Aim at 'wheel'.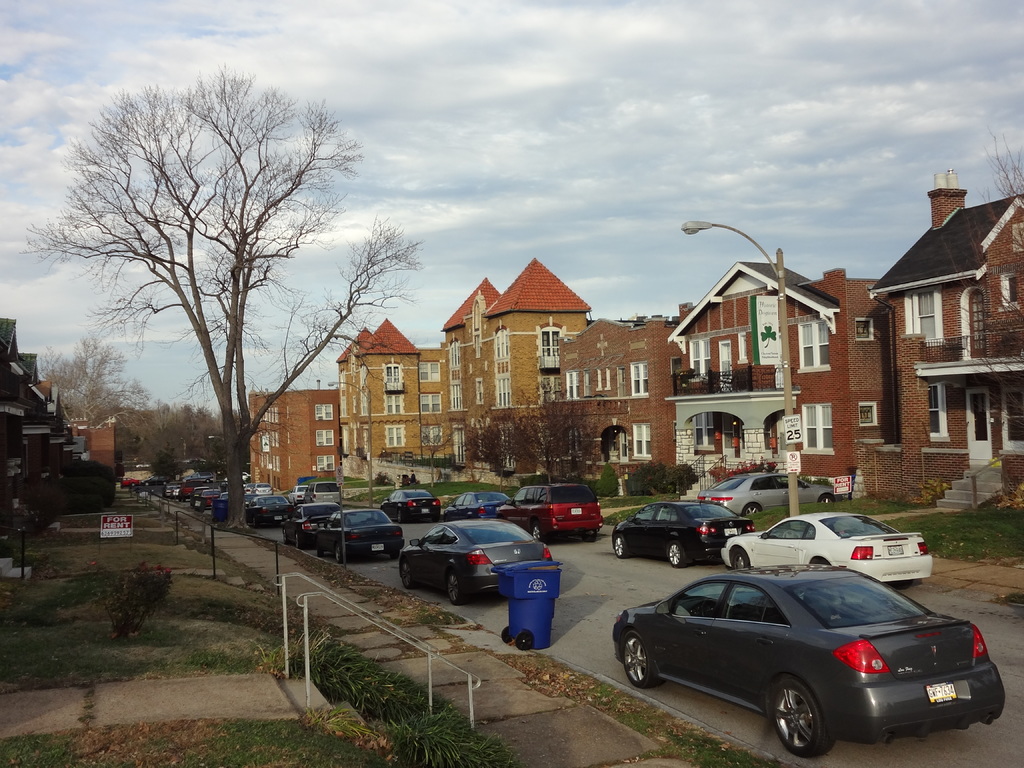
Aimed at x1=821, y1=496, x2=837, y2=505.
